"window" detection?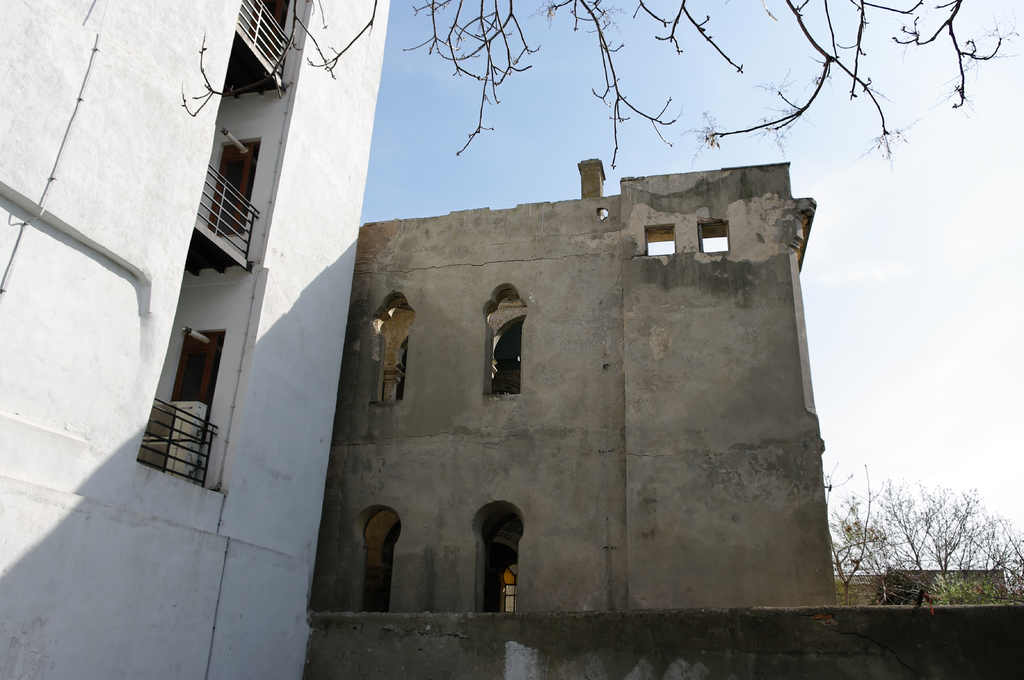
355/500/396/612
